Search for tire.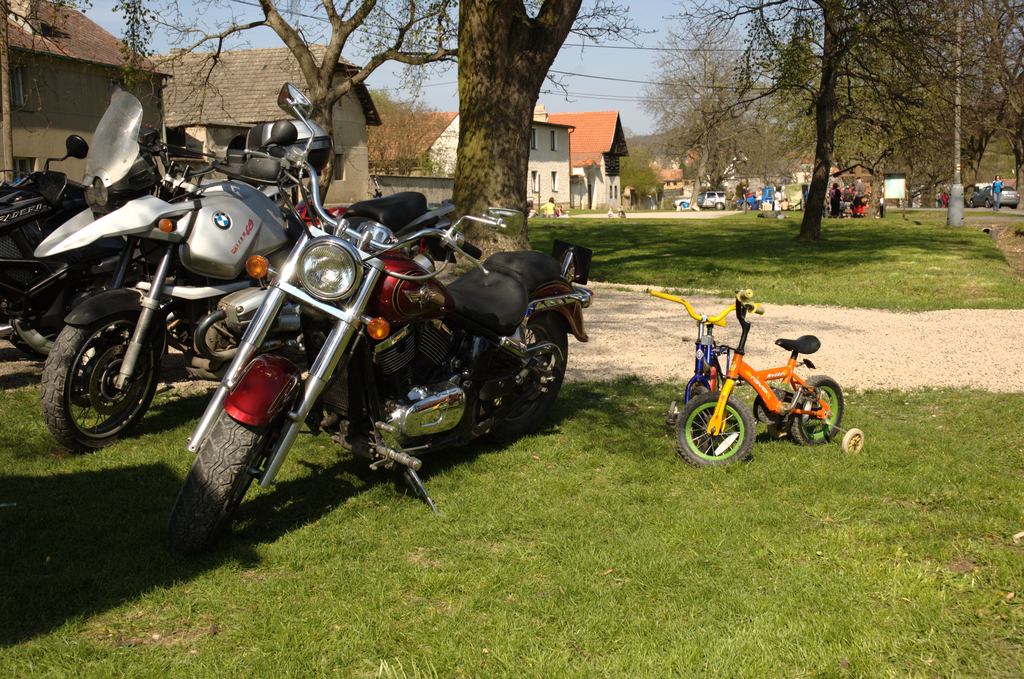
Found at [675,396,755,468].
